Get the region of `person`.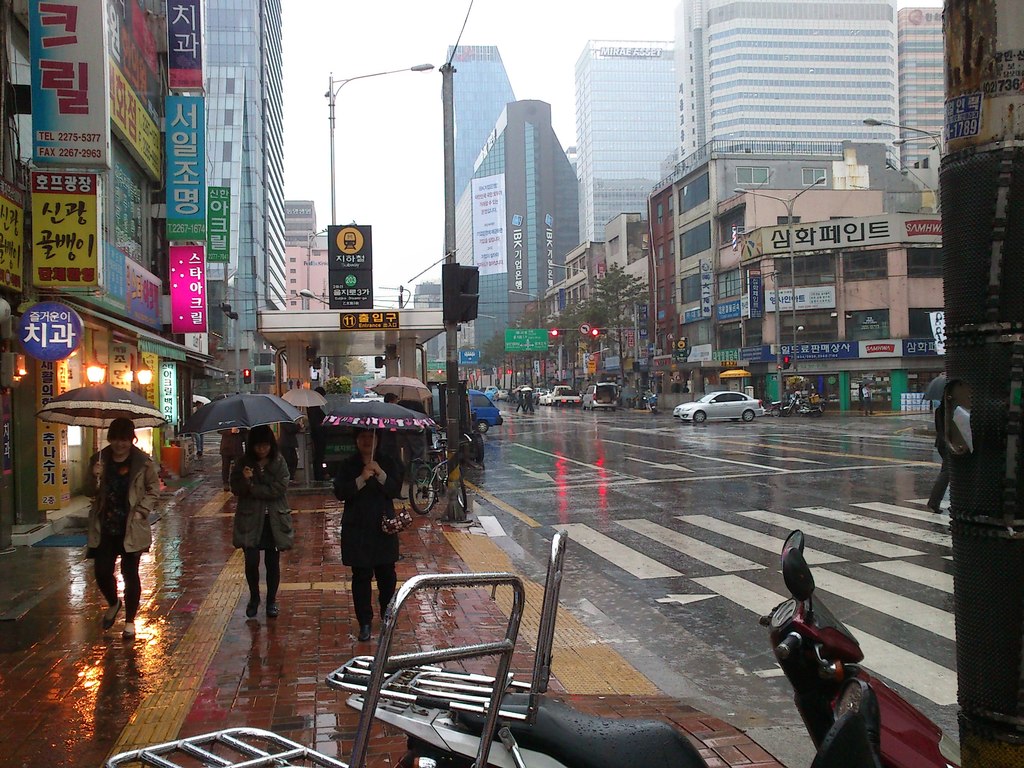
232 429 294 605.
